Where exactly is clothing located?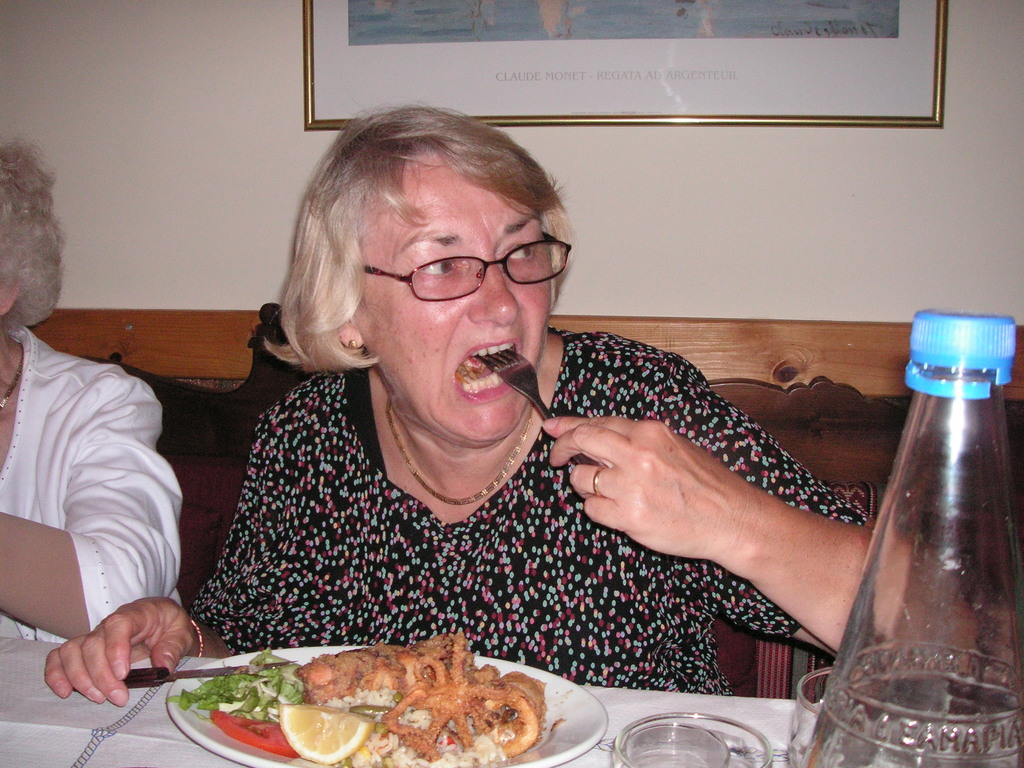
Its bounding box is Rect(189, 324, 877, 696).
